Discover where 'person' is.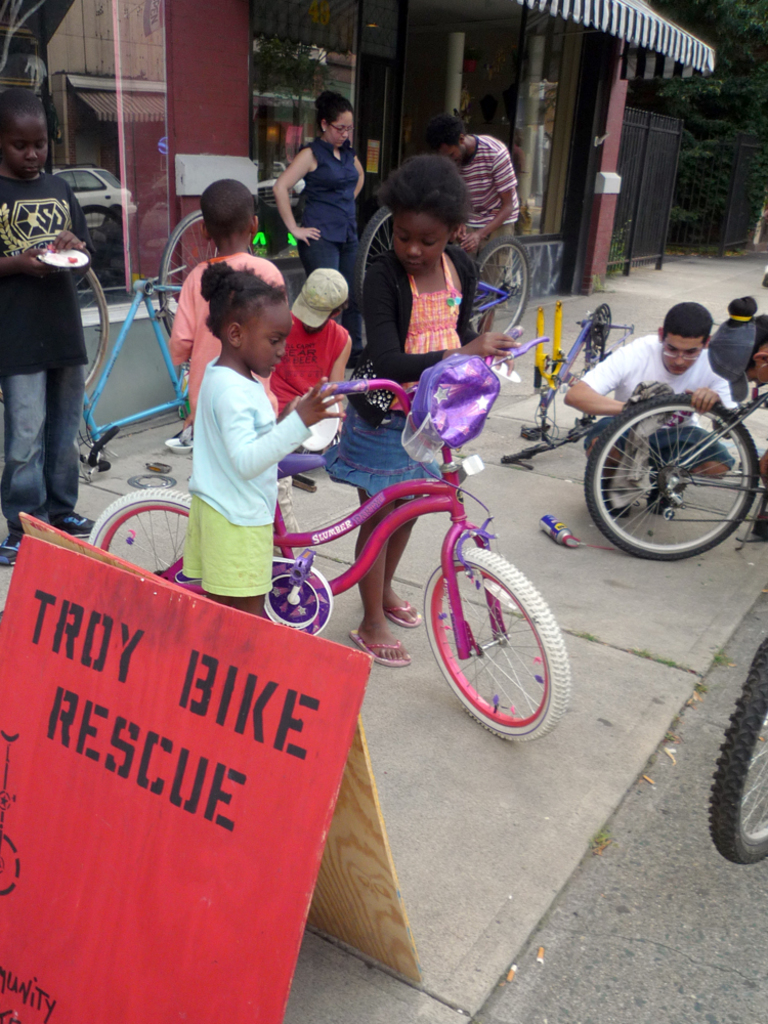
Discovered at <bbox>274, 89, 369, 370</bbox>.
